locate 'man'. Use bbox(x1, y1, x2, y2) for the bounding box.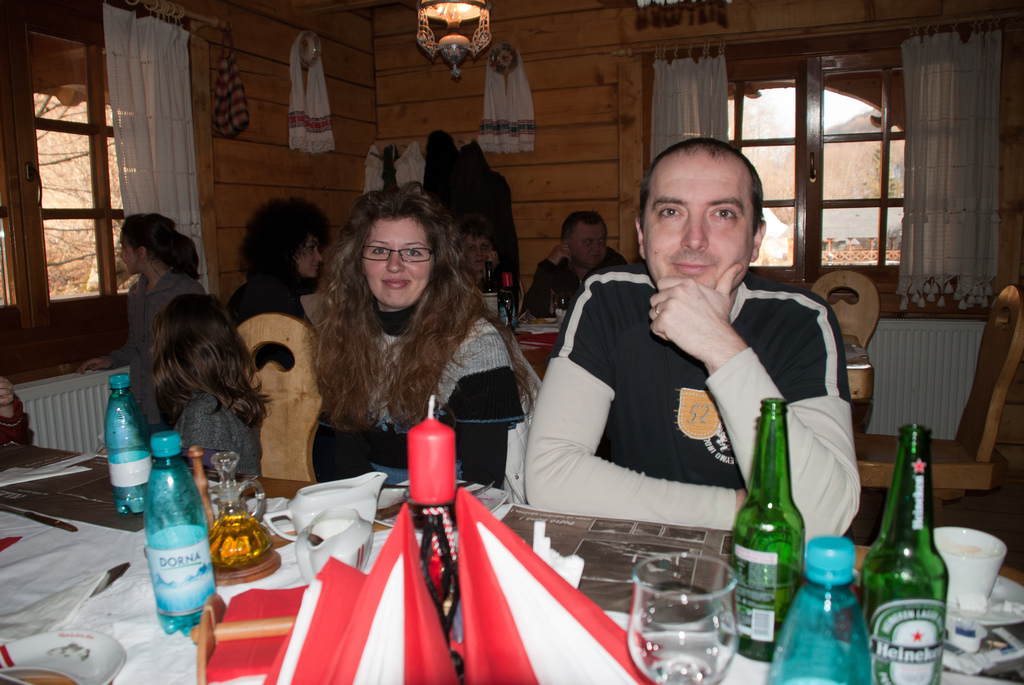
bbox(515, 205, 637, 335).
